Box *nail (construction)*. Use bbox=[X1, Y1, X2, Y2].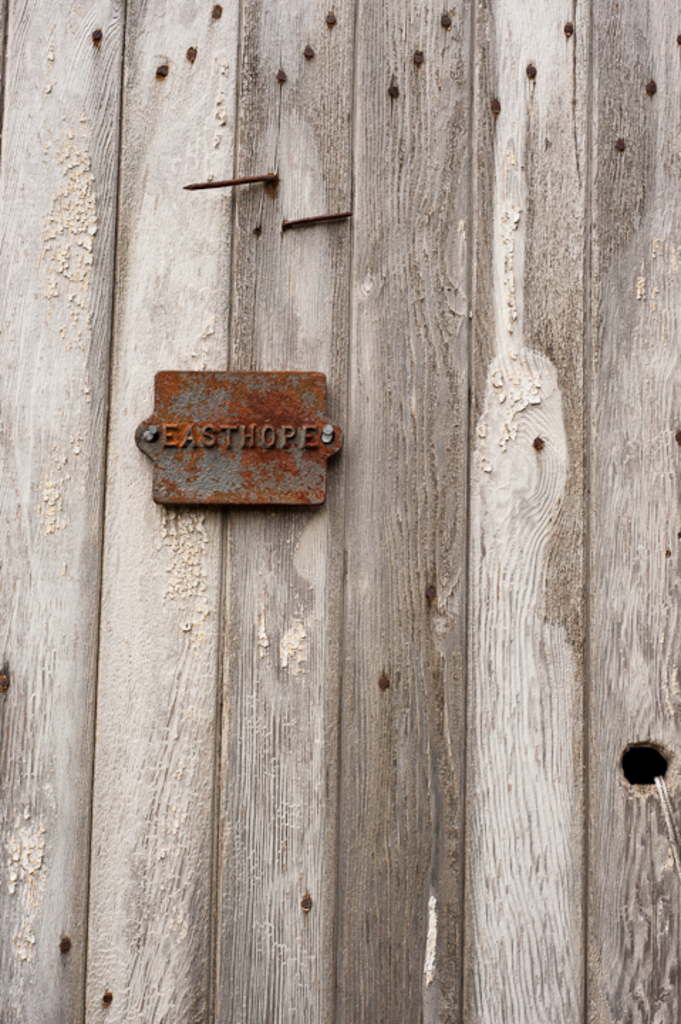
bbox=[320, 6, 338, 26].
